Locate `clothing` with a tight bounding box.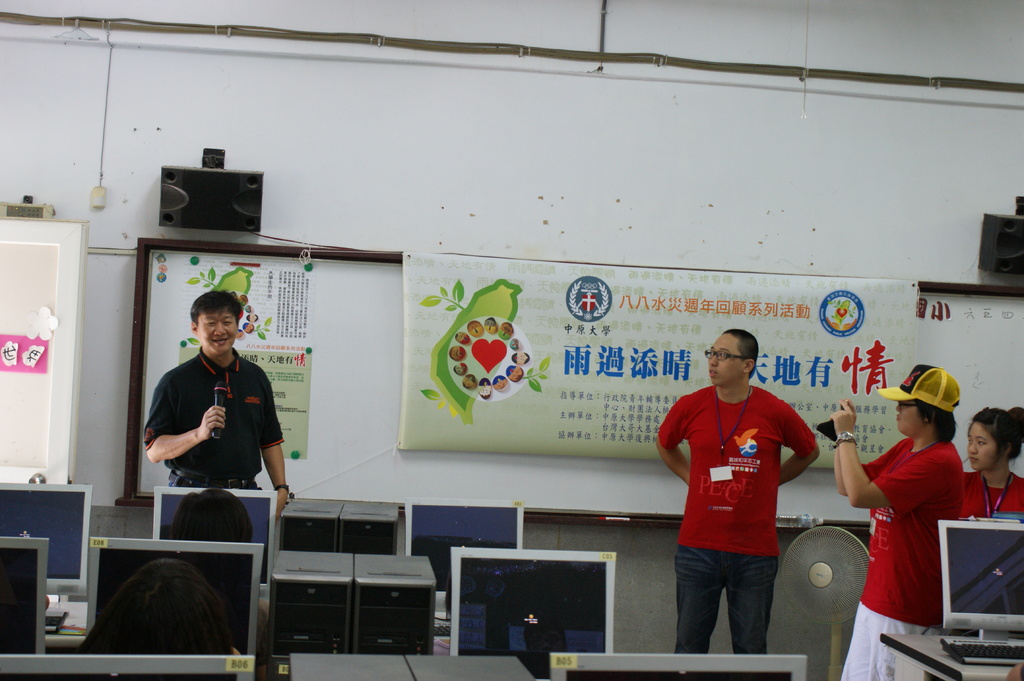
x1=144, y1=339, x2=282, y2=513.
